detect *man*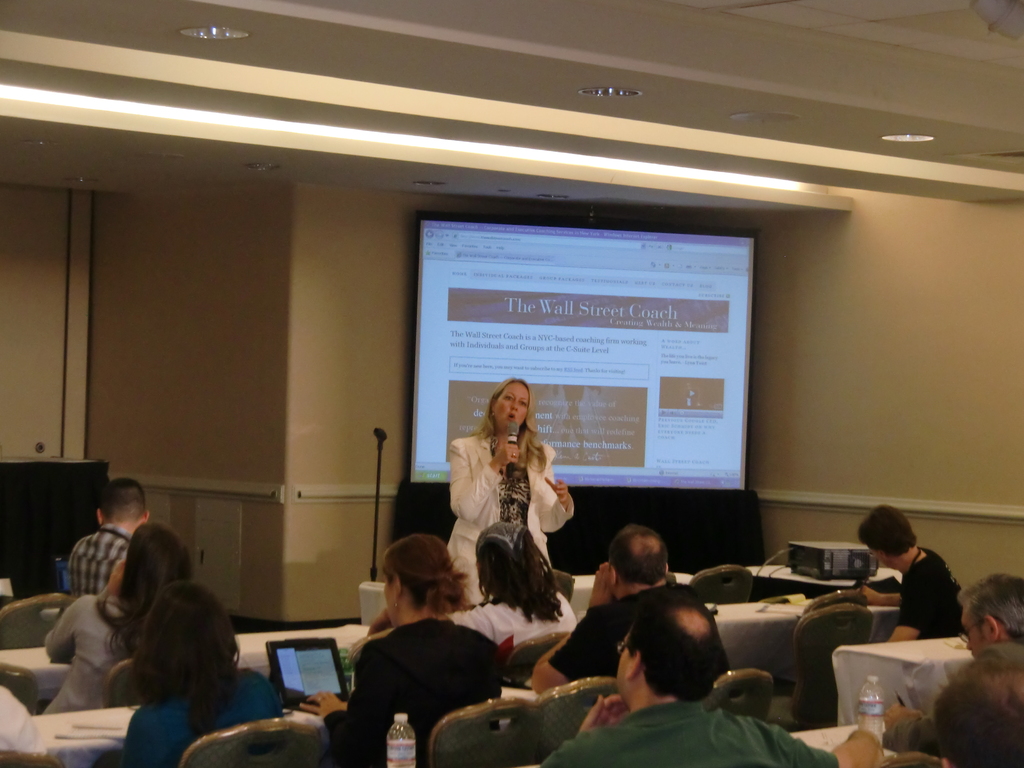
[x1=532, y1=527, x2=673, y2=695]
